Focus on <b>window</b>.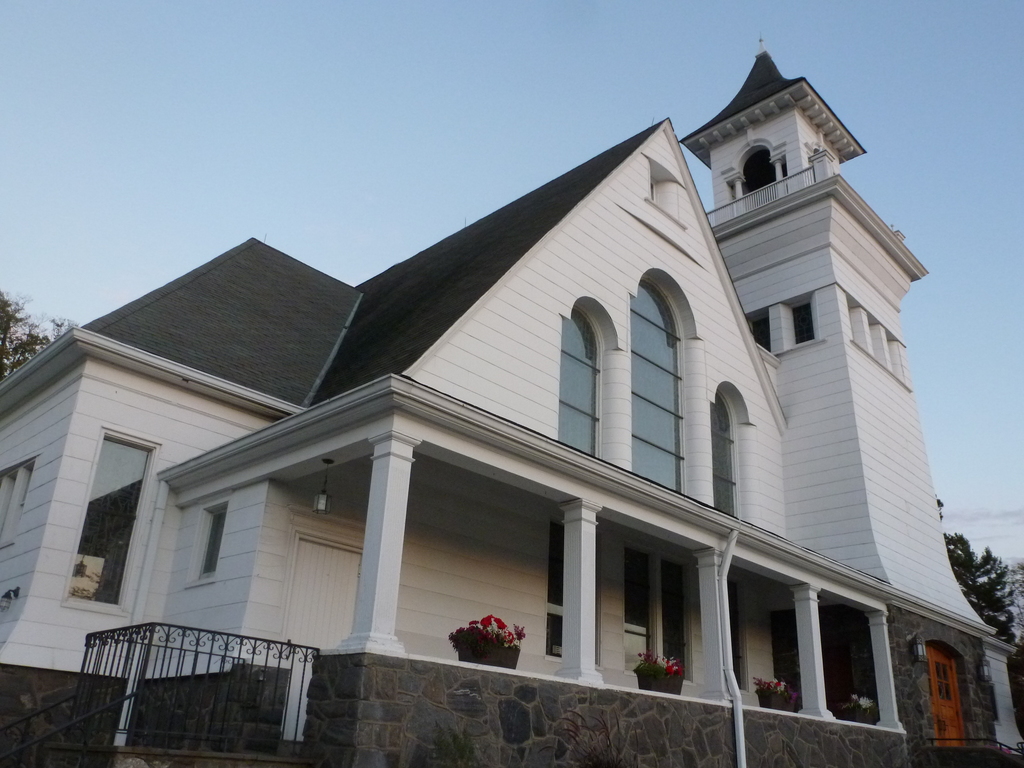
Focused at {"left": 74, "top": 429, "right": 139, "bottom": 639}.
